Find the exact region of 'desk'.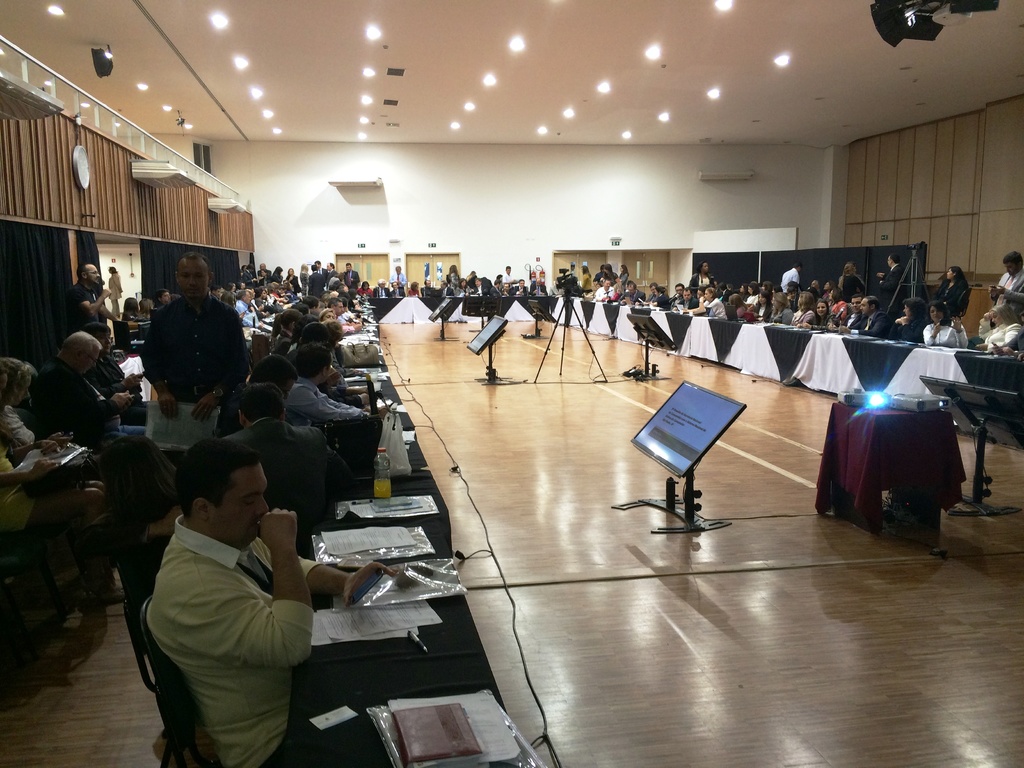
Exact region: l=383, t=323, r=1023, b=767.
